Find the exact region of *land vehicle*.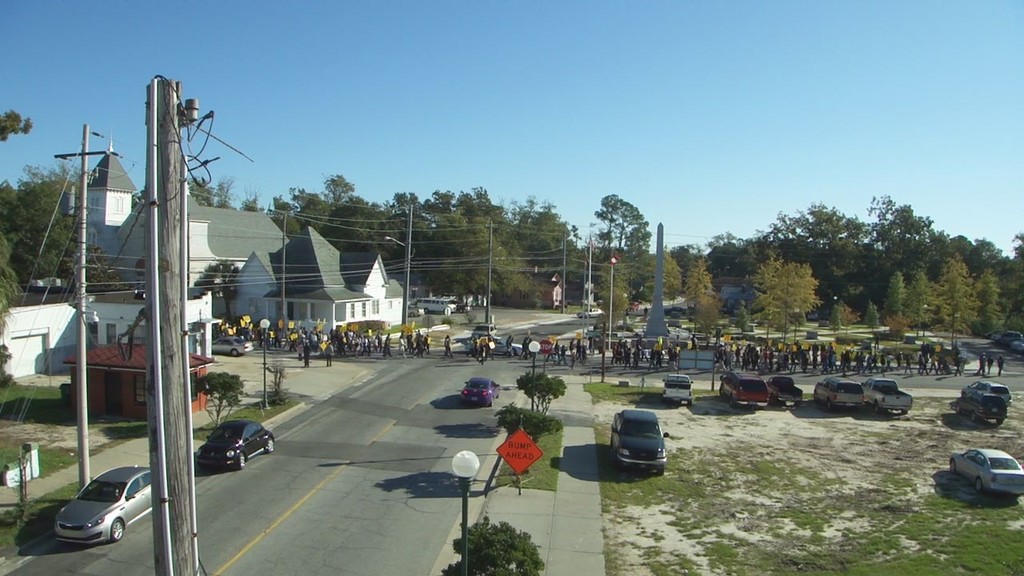
Exact region: [862,378,915,415].
